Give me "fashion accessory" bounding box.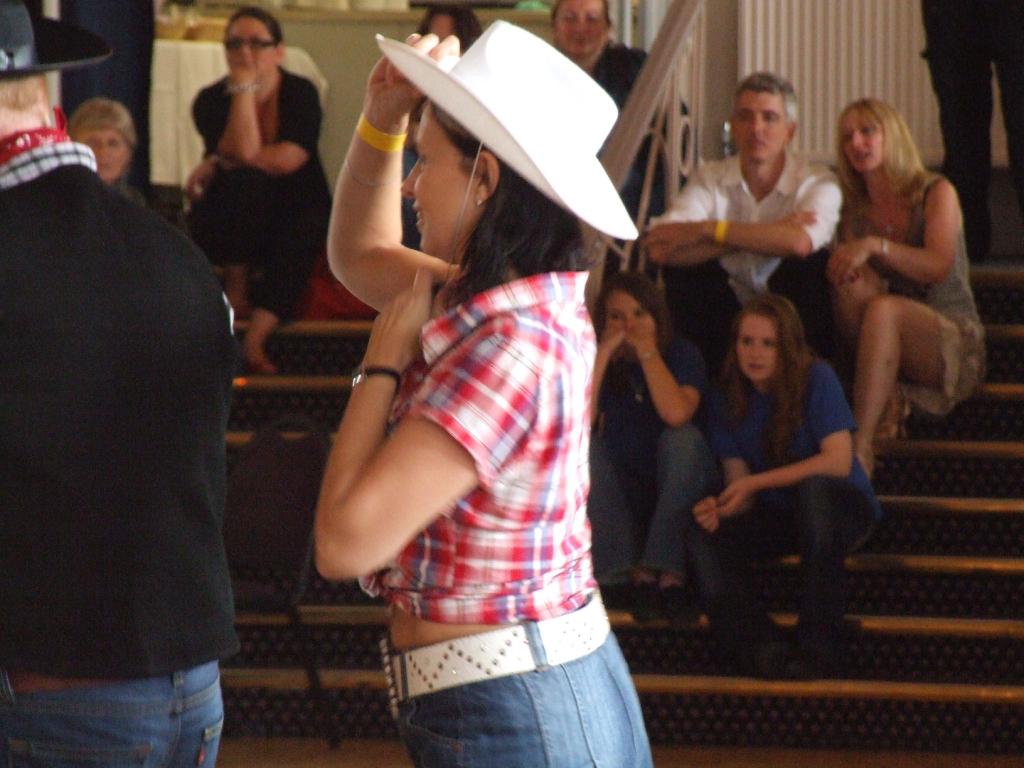
[0,0,110,80].
